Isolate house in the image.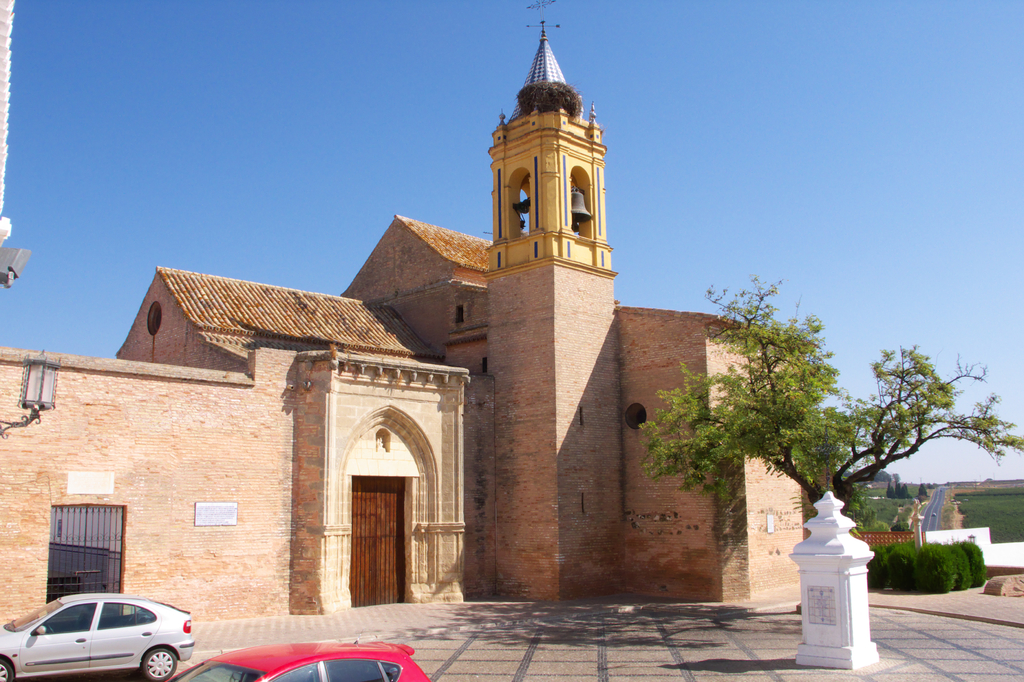
Isolated region: 615:302:799:590.
